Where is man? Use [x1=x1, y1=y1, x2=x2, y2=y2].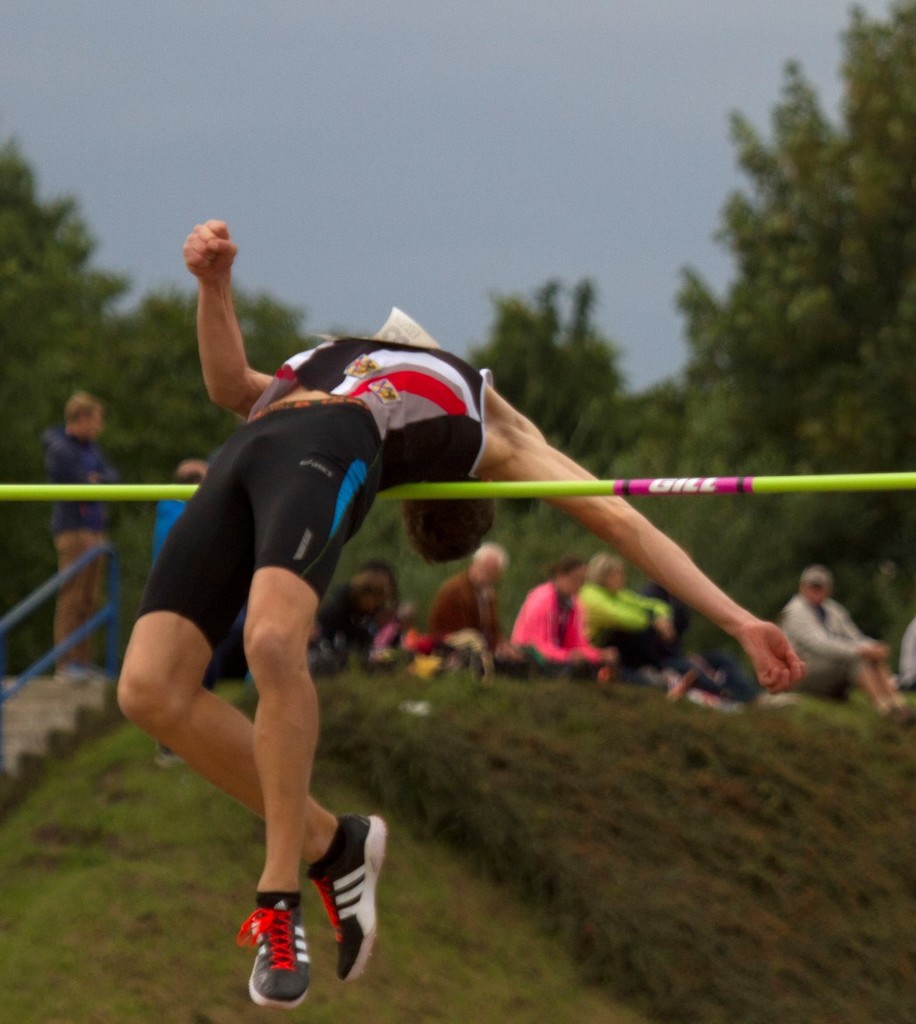
[x1=426, y1=545, x2=533, y2=680].
